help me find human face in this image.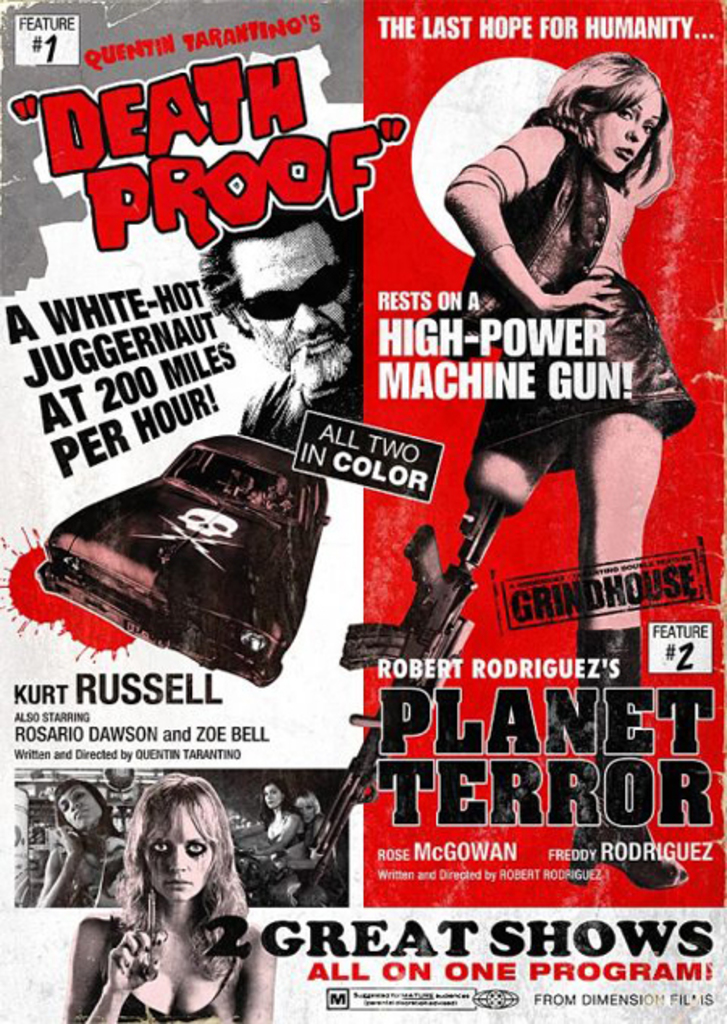
Found it: BBox(296, 798, 315, 824).
